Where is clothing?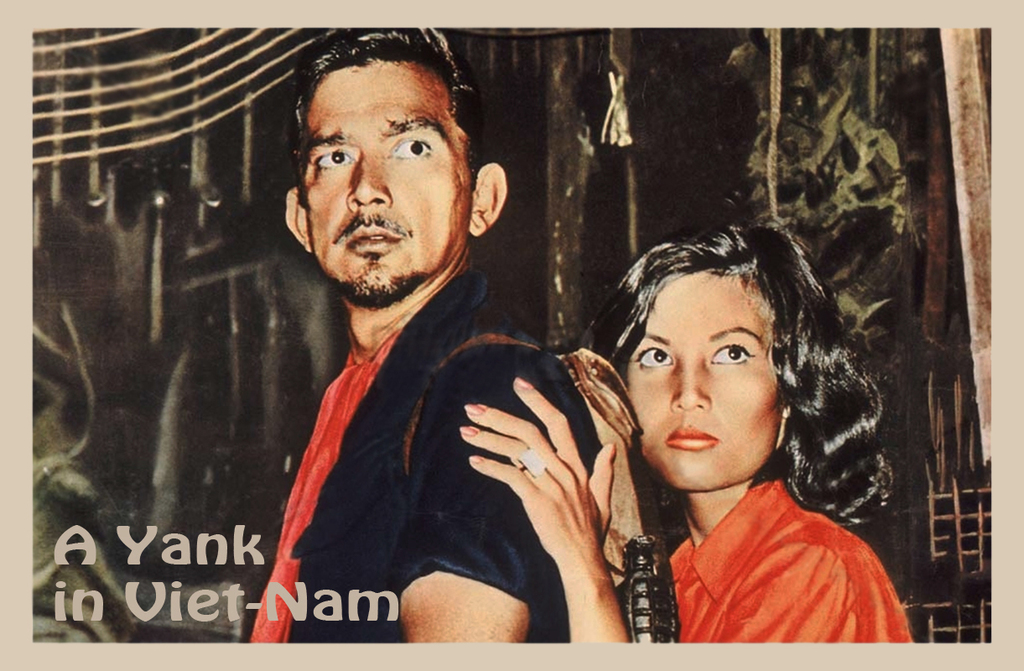
[left=603, top=418, right=916, bottom=663].
